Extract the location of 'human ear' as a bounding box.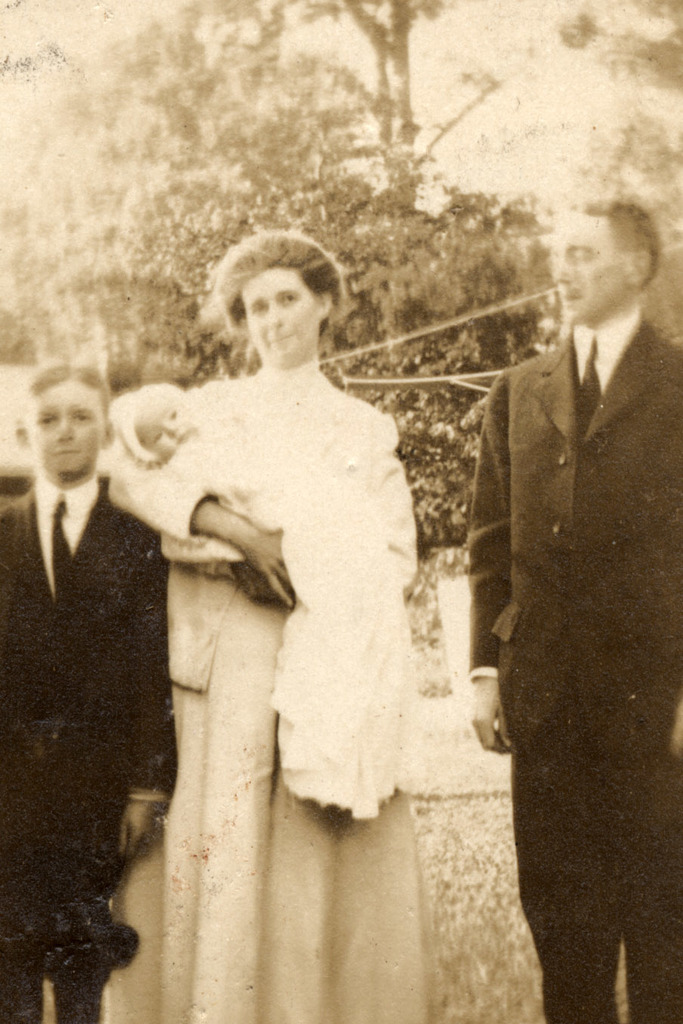
{"x1": 14, "y1": 419, "x2": 26, "y2": 450}.
